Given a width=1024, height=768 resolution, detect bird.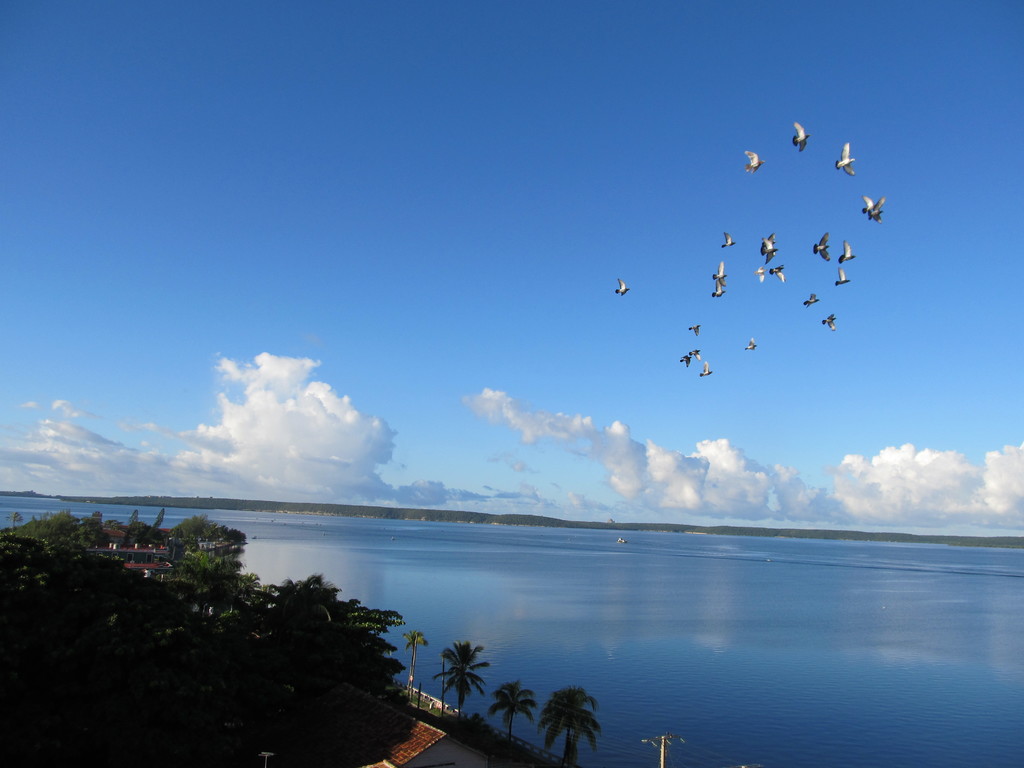
(left=798, top=296, right=817, bottom=306).
